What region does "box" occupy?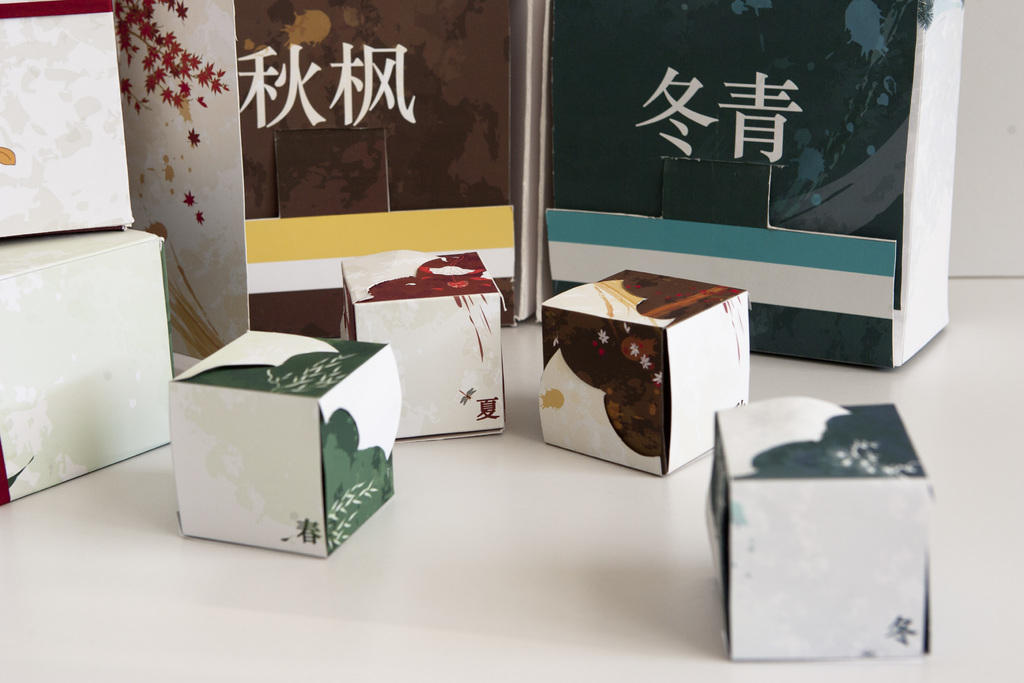
(left=162, top=300, right=401, bottom=554).
